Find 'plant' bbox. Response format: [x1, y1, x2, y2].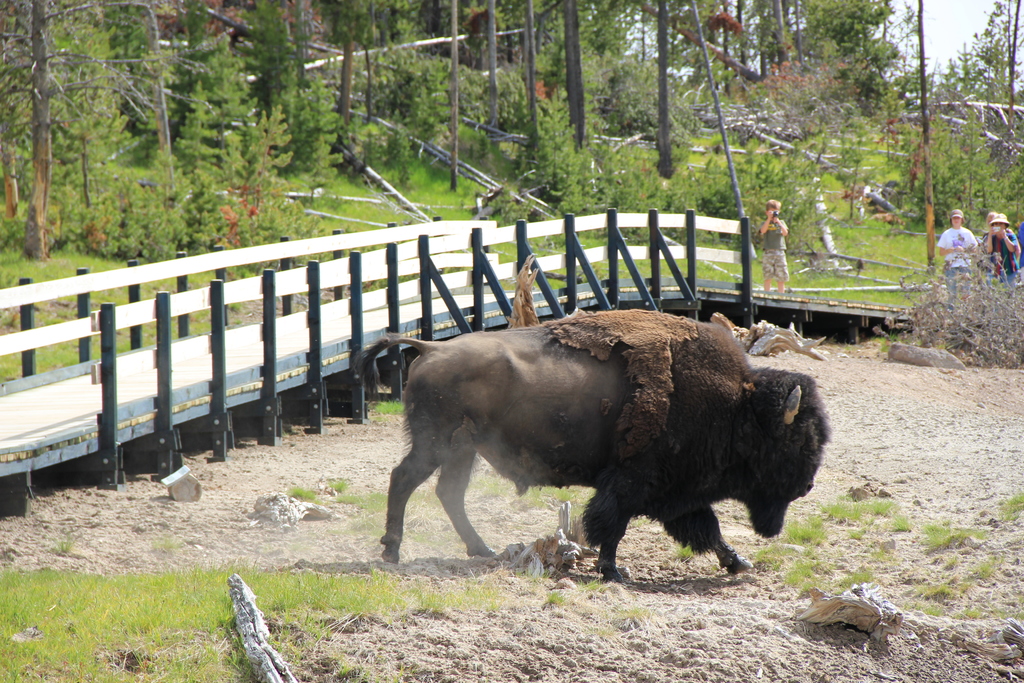
[319, 473, 364, 496].
